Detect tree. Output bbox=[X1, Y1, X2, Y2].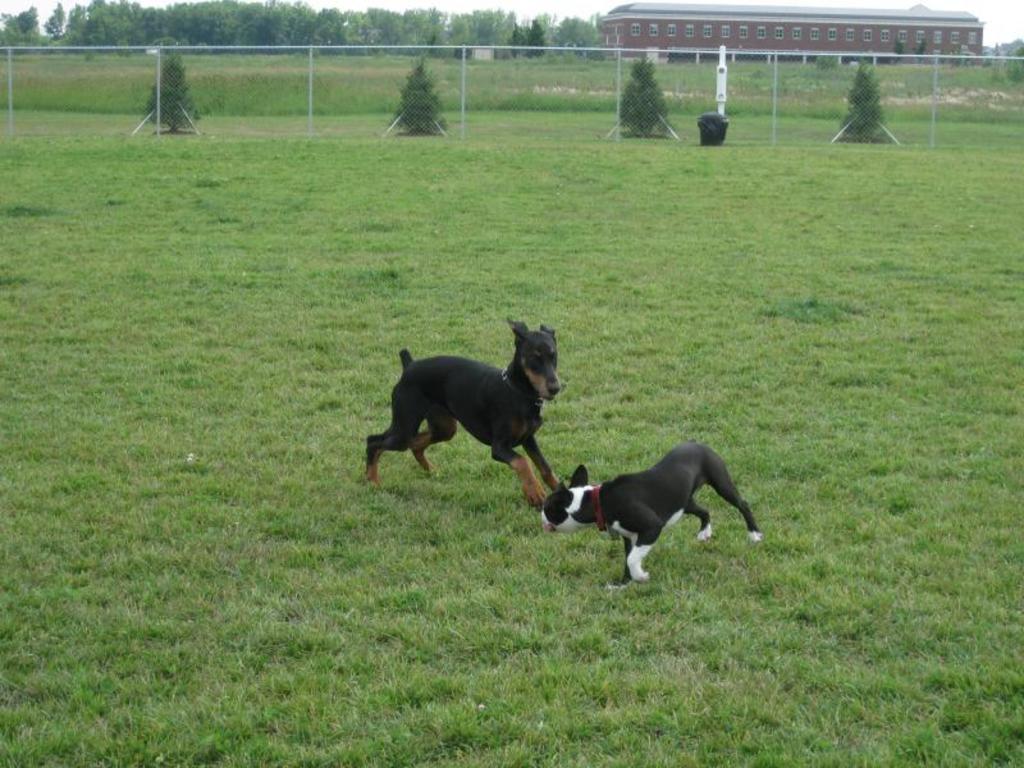
bbox=[392, 50, 445, 154].
